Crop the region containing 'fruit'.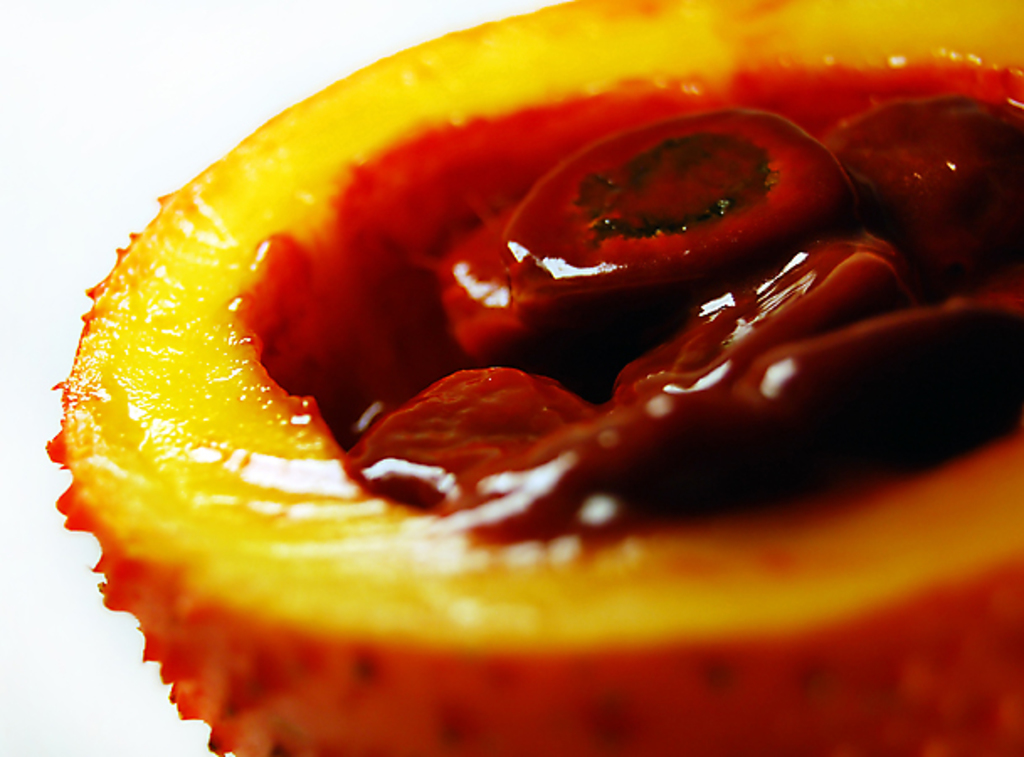
Crop region: rect(509, 119, 805, 278).
